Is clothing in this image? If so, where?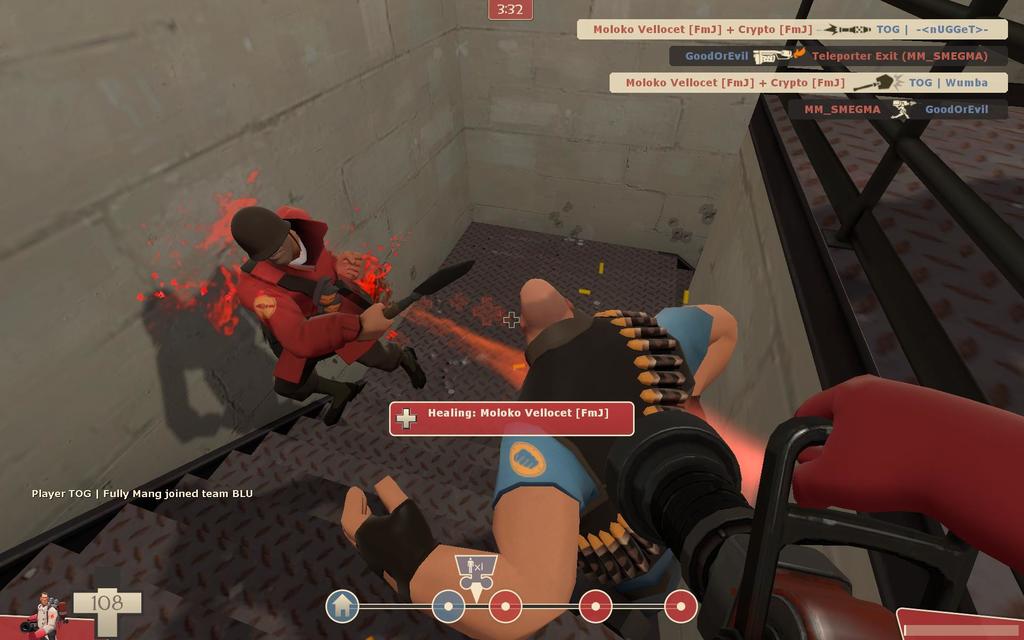
Yes, at box(227, 225, 402, 396).
